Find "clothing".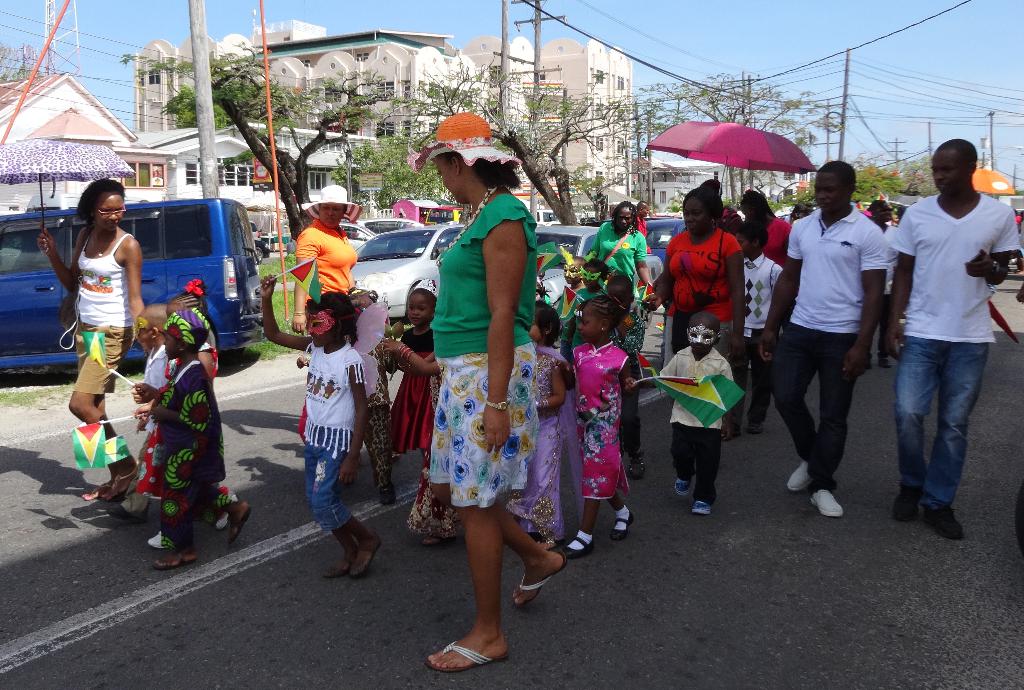
box(305, 446, 351, 530).
